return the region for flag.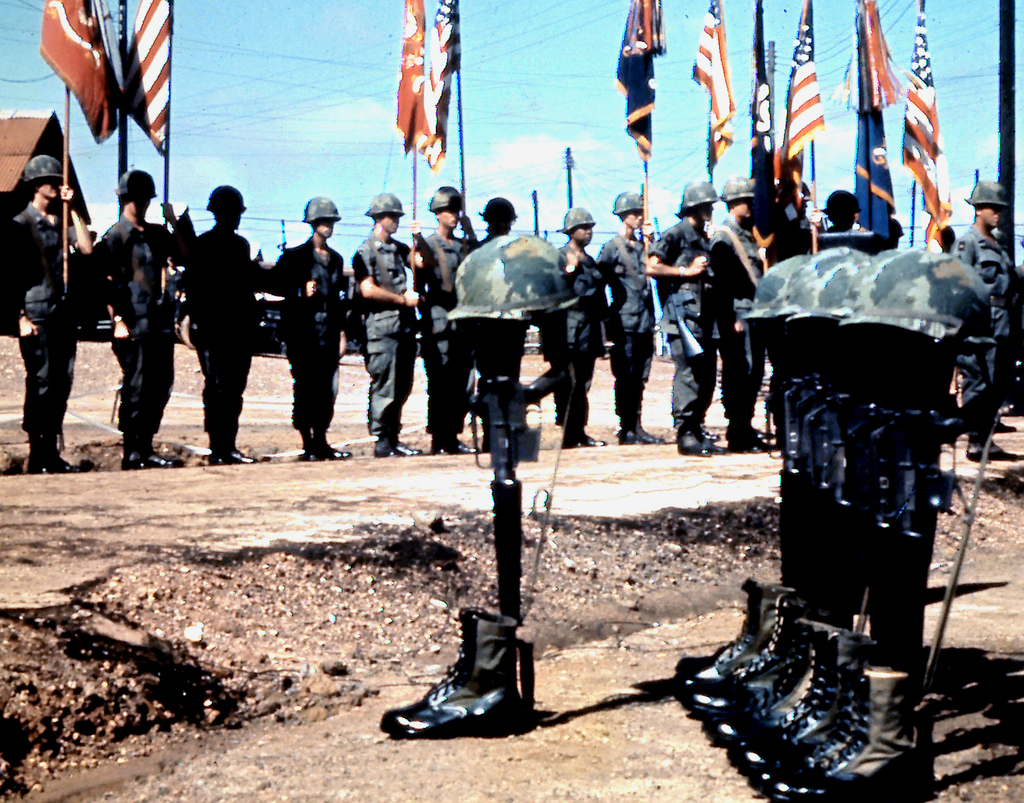
776 1 827 172.
